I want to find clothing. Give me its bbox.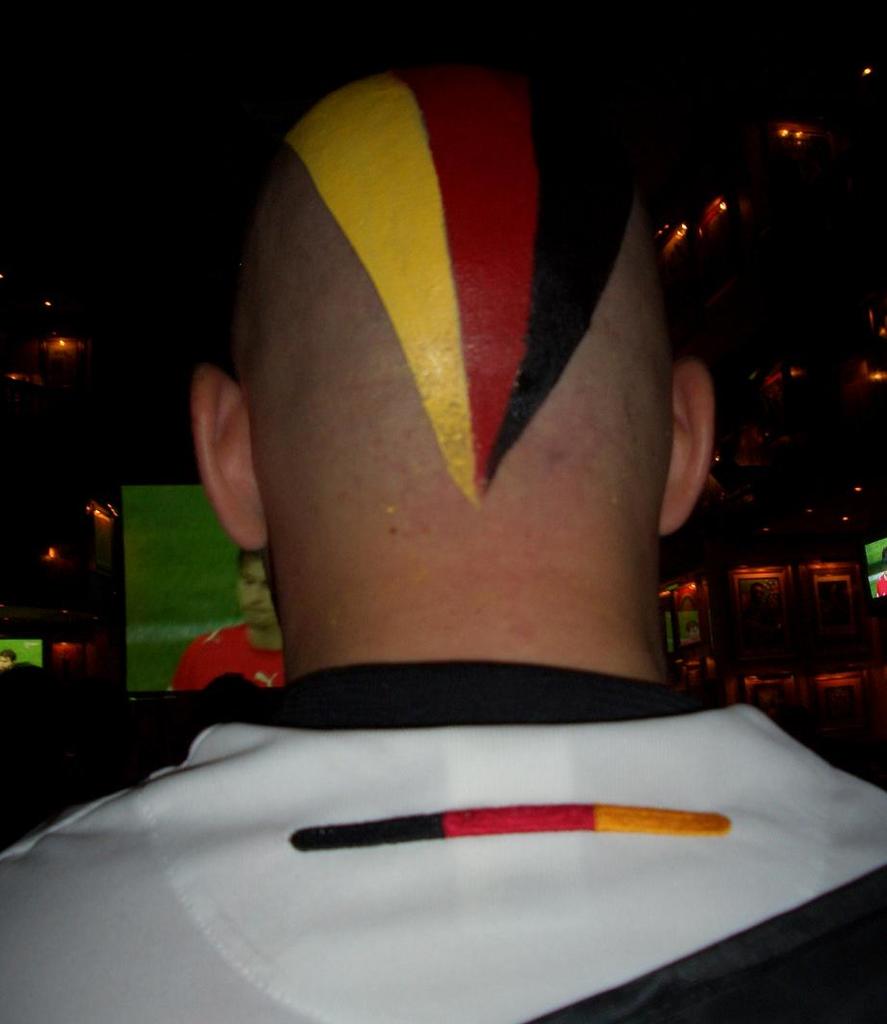
0/660/886/1023.
